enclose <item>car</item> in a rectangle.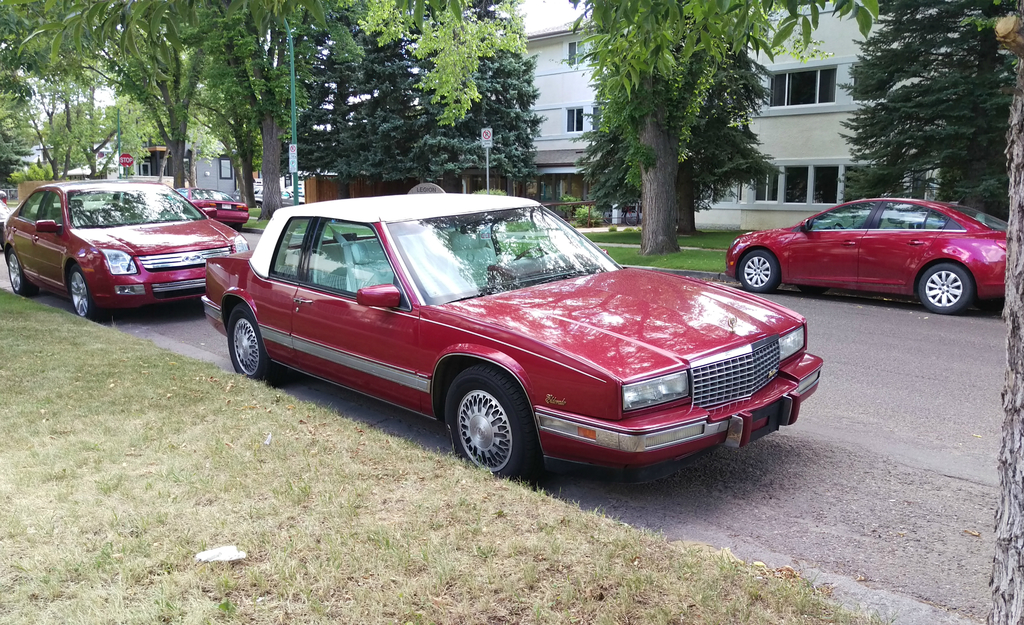
pyautogui.locateOnScreen(200, 192, 826, 483).
